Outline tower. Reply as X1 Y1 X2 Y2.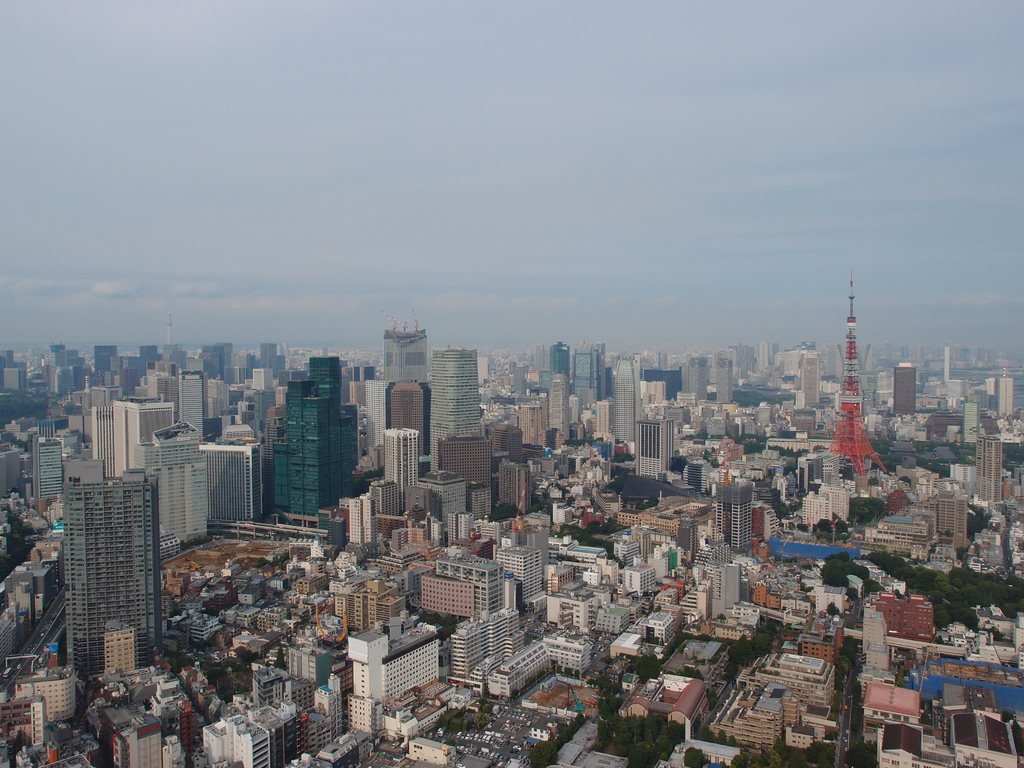
547 370 571 443.
